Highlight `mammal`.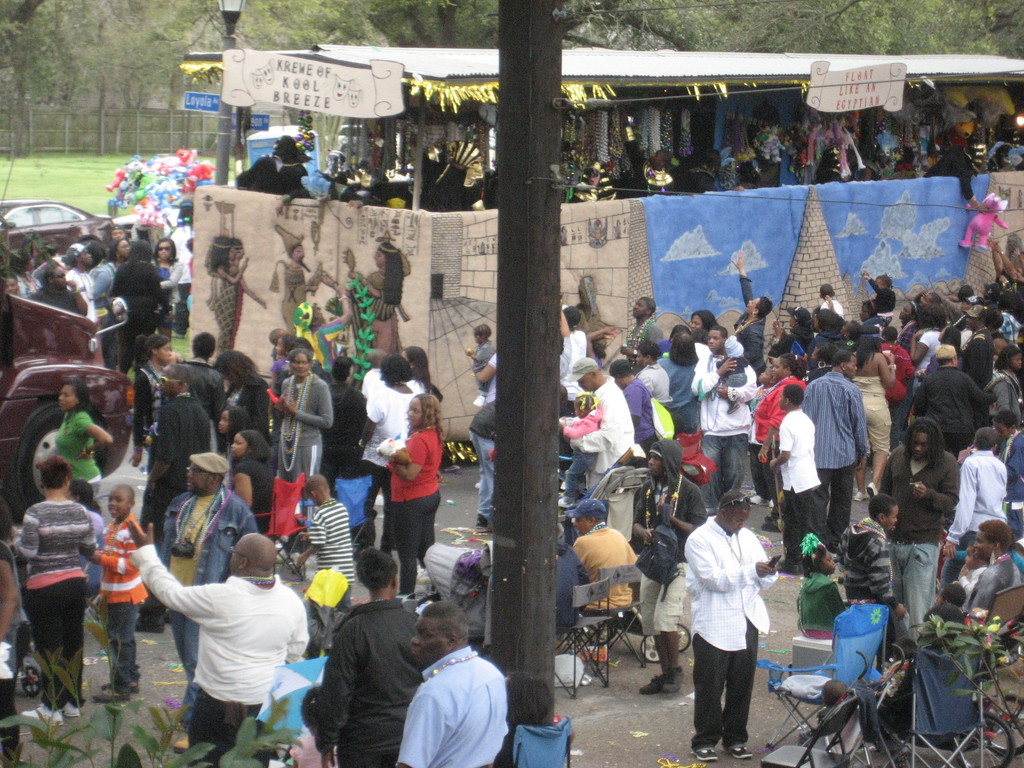
Highlighted region: locate(330, 352, 369, 472).
